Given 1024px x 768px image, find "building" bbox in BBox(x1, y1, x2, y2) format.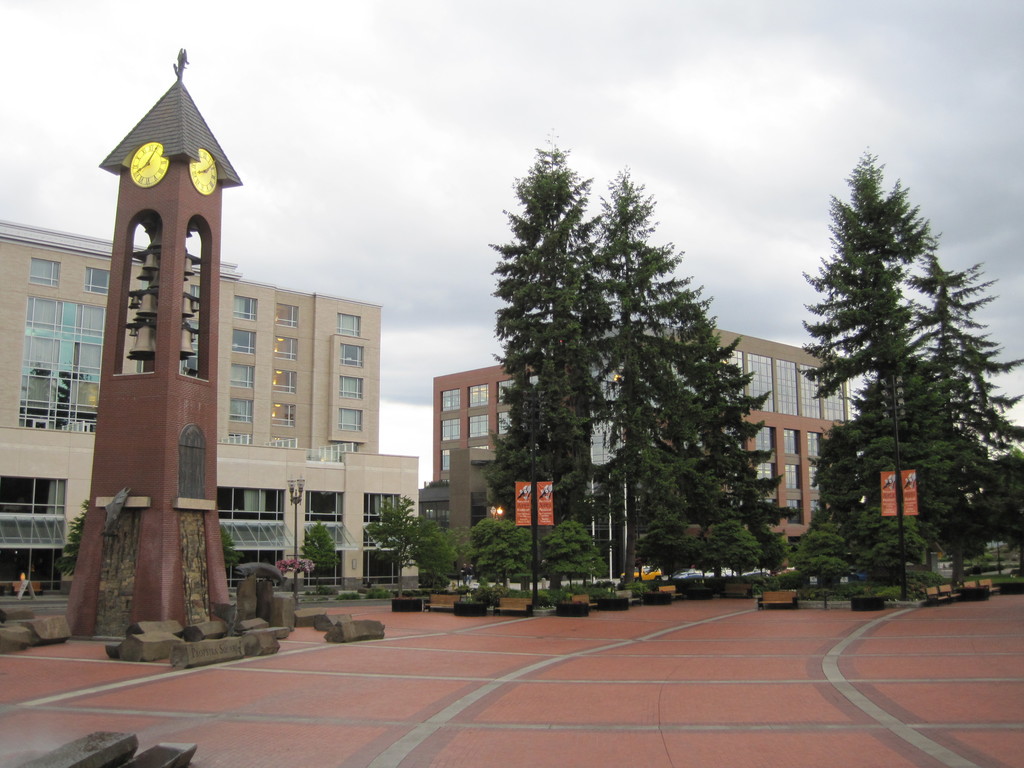
BBox(436, 323, 858, 569).
